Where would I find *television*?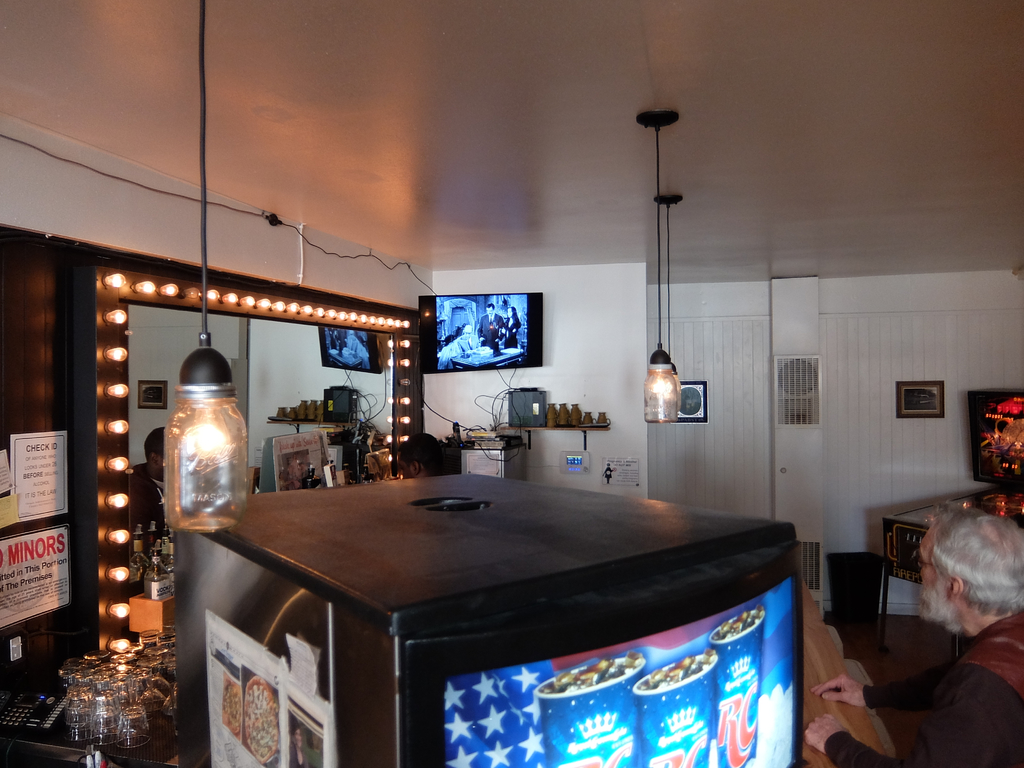
At bbox(419, 292, 541, 373).
